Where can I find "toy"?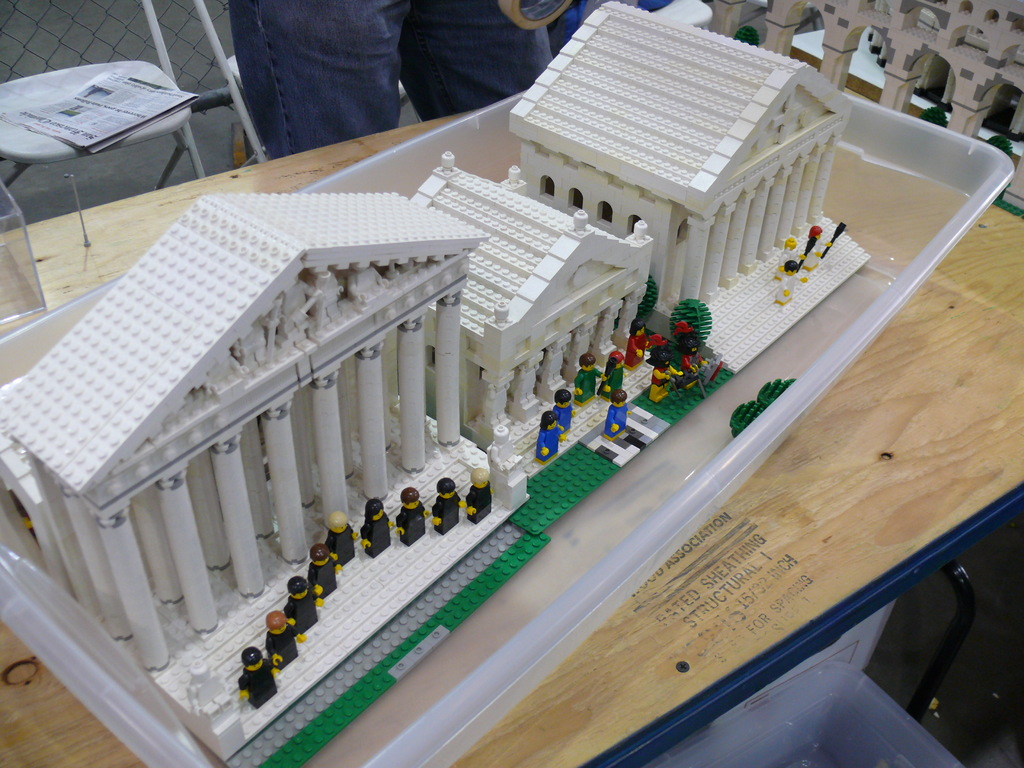
You can find it at 307:544:344:600.
